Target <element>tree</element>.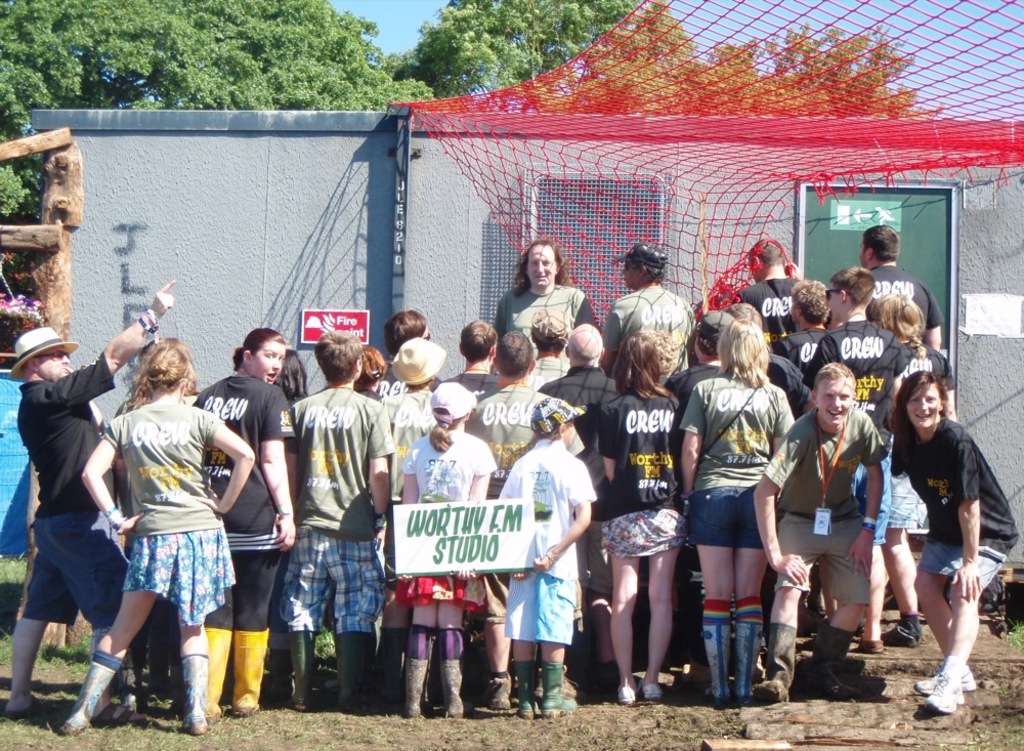
Target region: {"x1": 384, "y1": 0, "x2": 943, "y2": 110}.
